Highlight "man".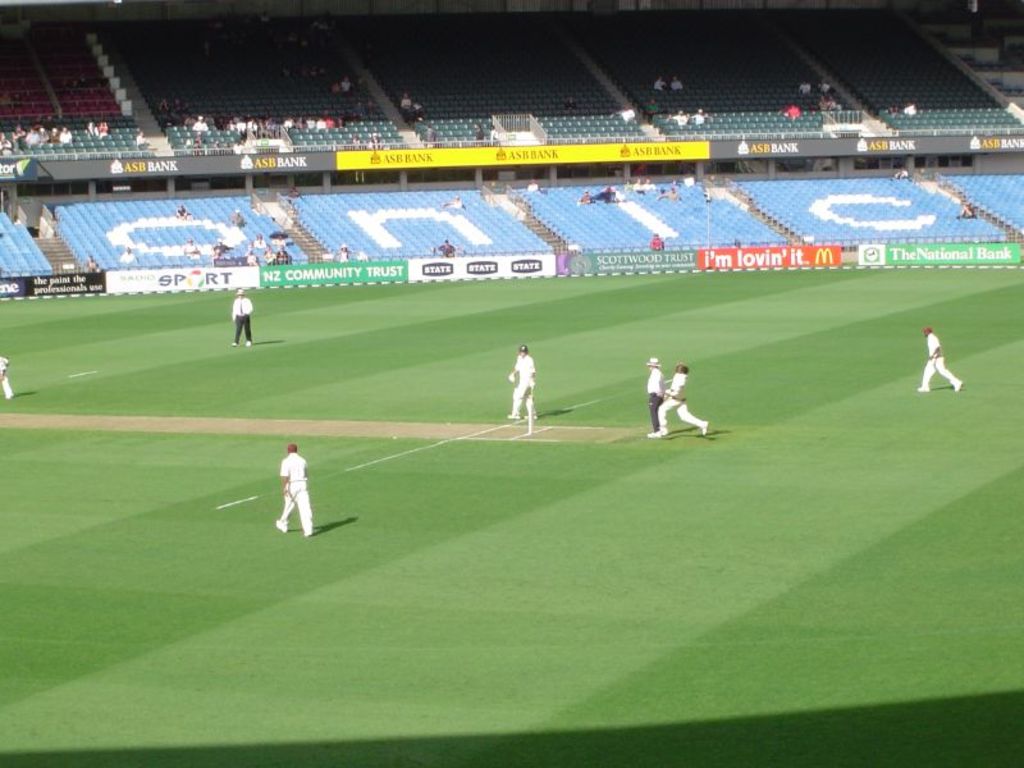
Highlighted region: [x1=499, y1=337, x2=549, y2=433].
